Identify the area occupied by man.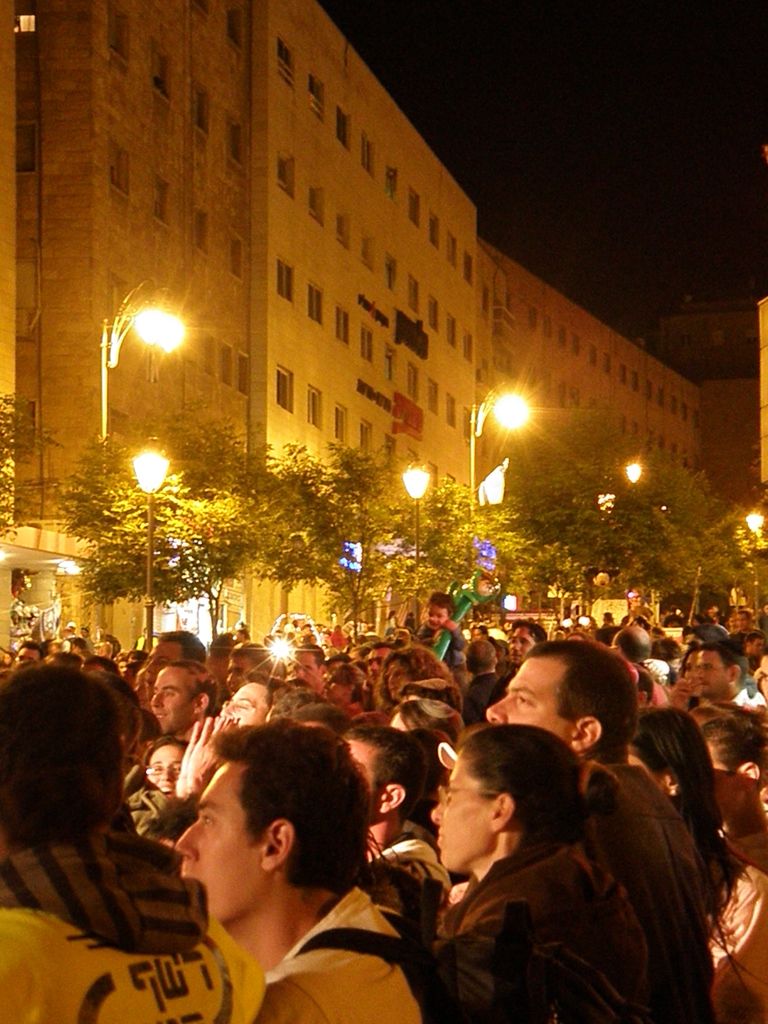
Area: [left=366, top=636, right=399, bottom=687].
